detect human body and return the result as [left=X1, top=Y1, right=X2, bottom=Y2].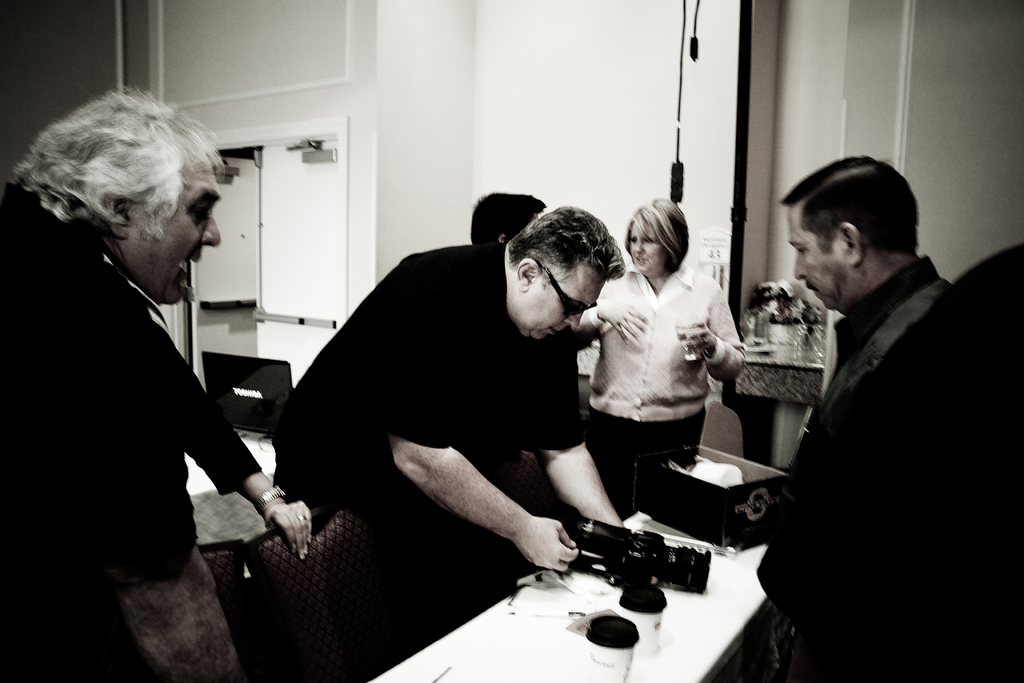
[left=777, top=152, right=945, bottom=427].
